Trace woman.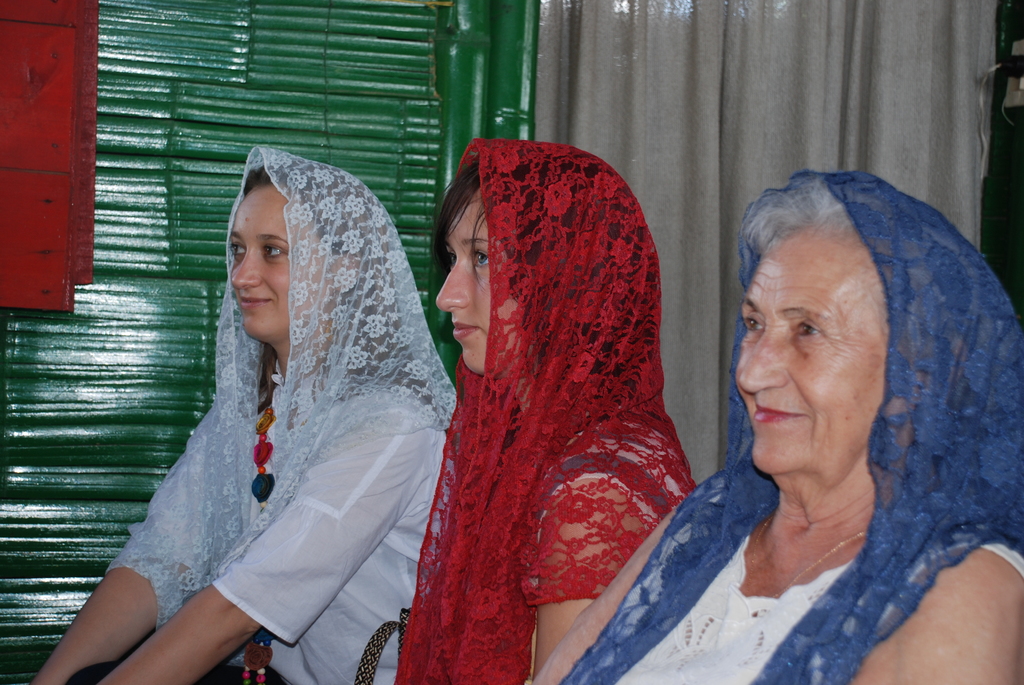
Traced to [x1=386, y1=139, x2=687, y2=684].
